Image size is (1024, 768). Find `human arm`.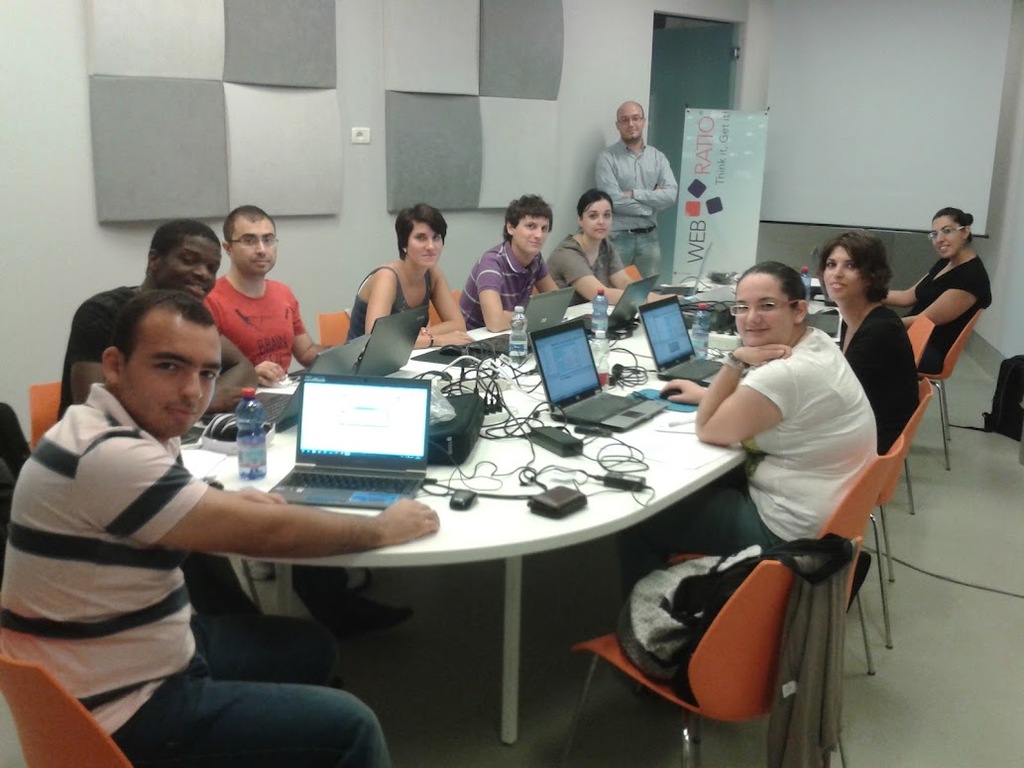
(692,338,786,447).
